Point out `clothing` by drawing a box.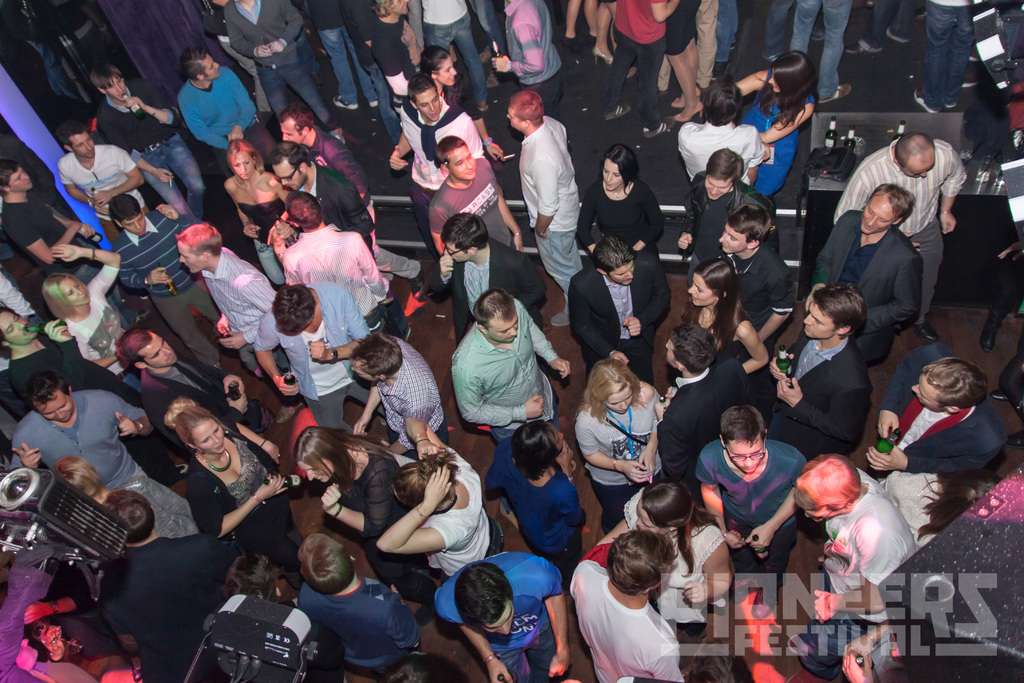
{"left": 300, "top": 572, "right": 425, "bottom": 680}.
